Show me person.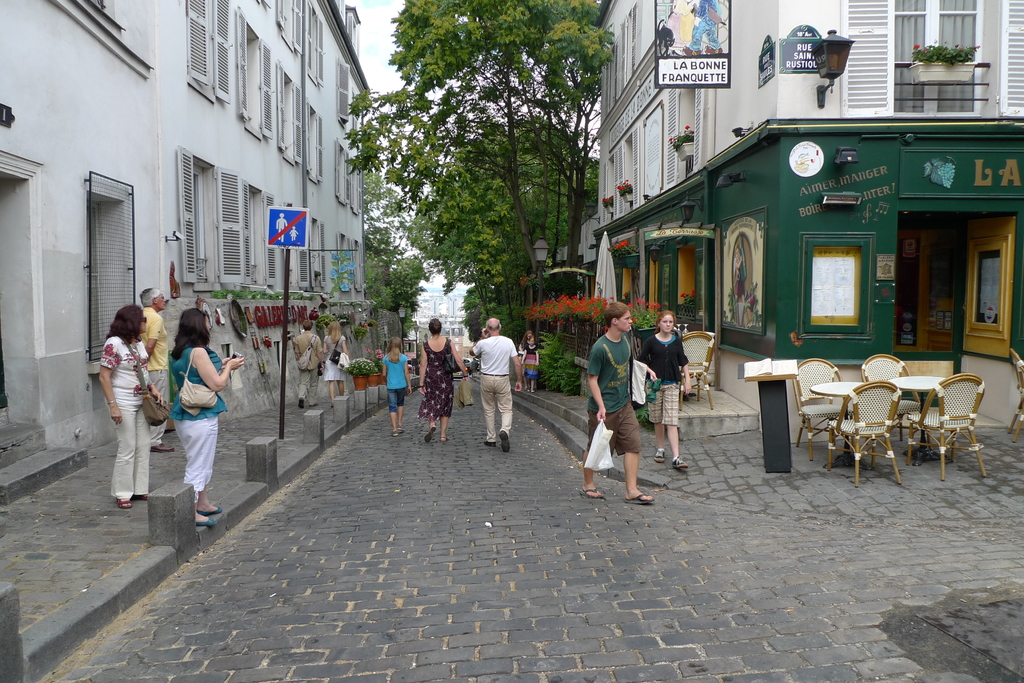
person is here: [left=641, top=310, right=695, bottom=471].
